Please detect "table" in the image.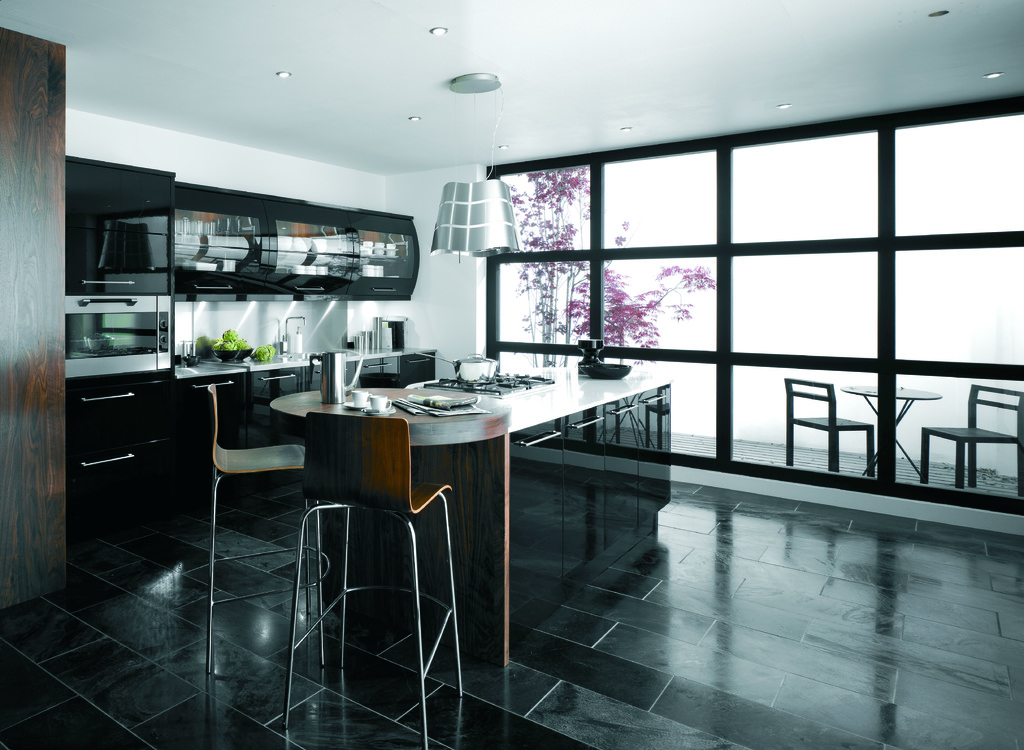
(x1=267, y1=367, x2=672, y2=672).
